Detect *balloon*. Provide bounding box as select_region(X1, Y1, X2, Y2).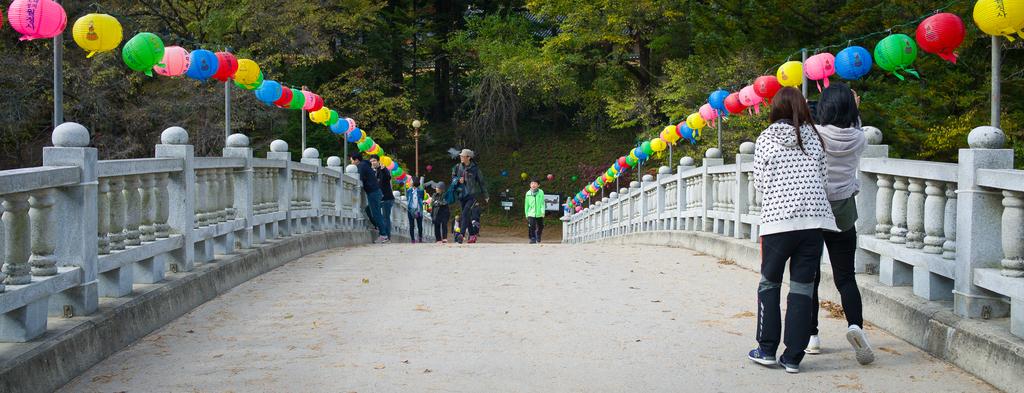
select_region(236, 57, 263, 85).
